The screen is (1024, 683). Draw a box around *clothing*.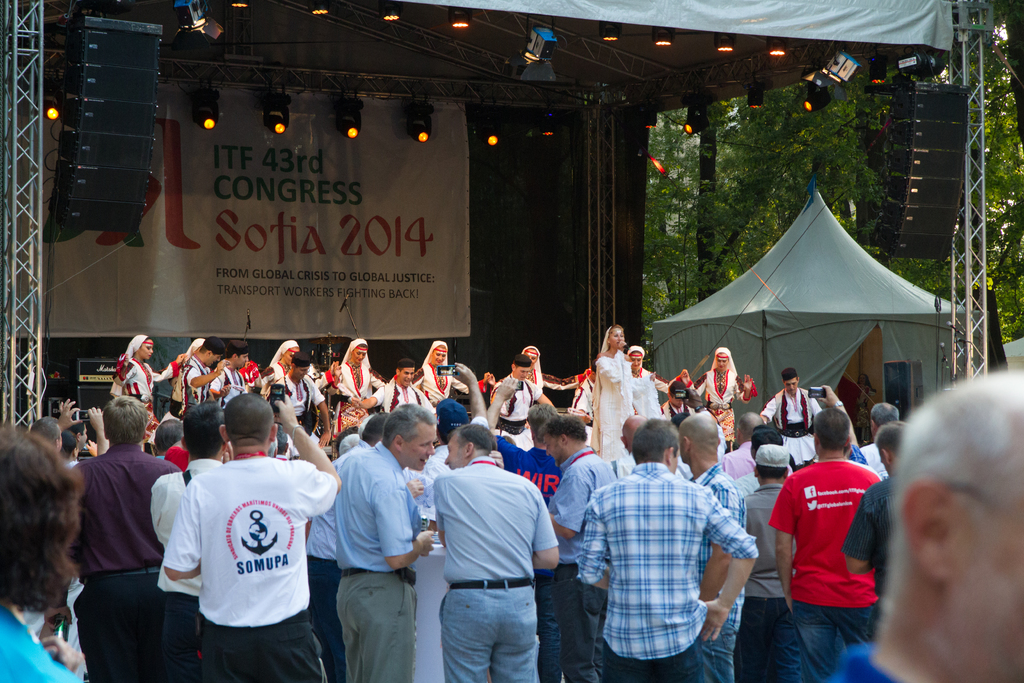
bbox(491, 429, 570, 682).
